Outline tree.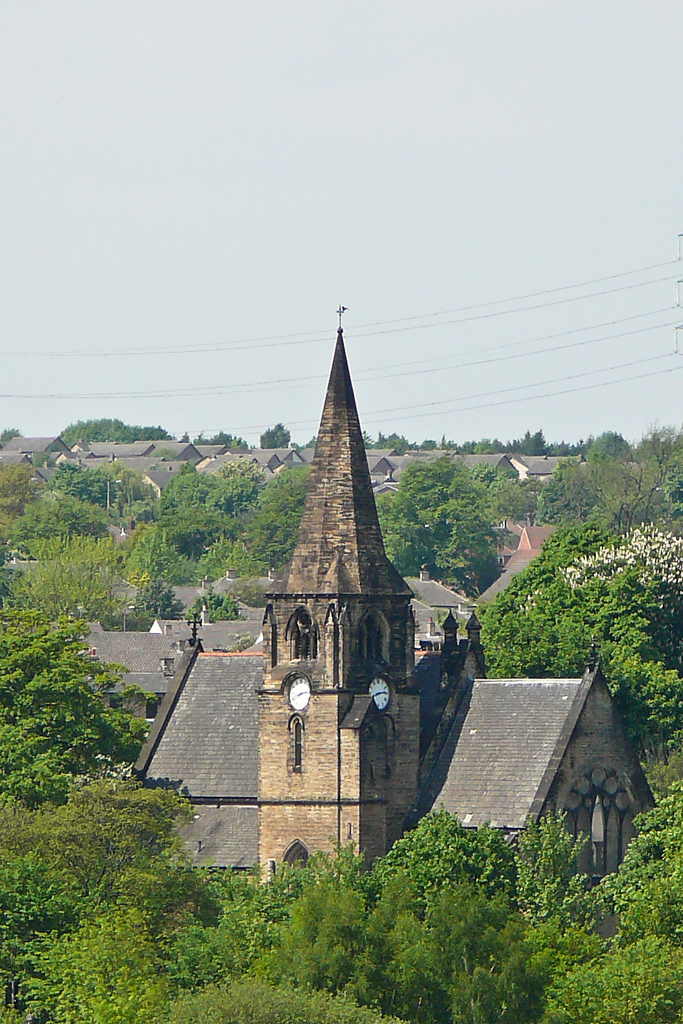
Outline: region(203, 837, 384, 1023).
